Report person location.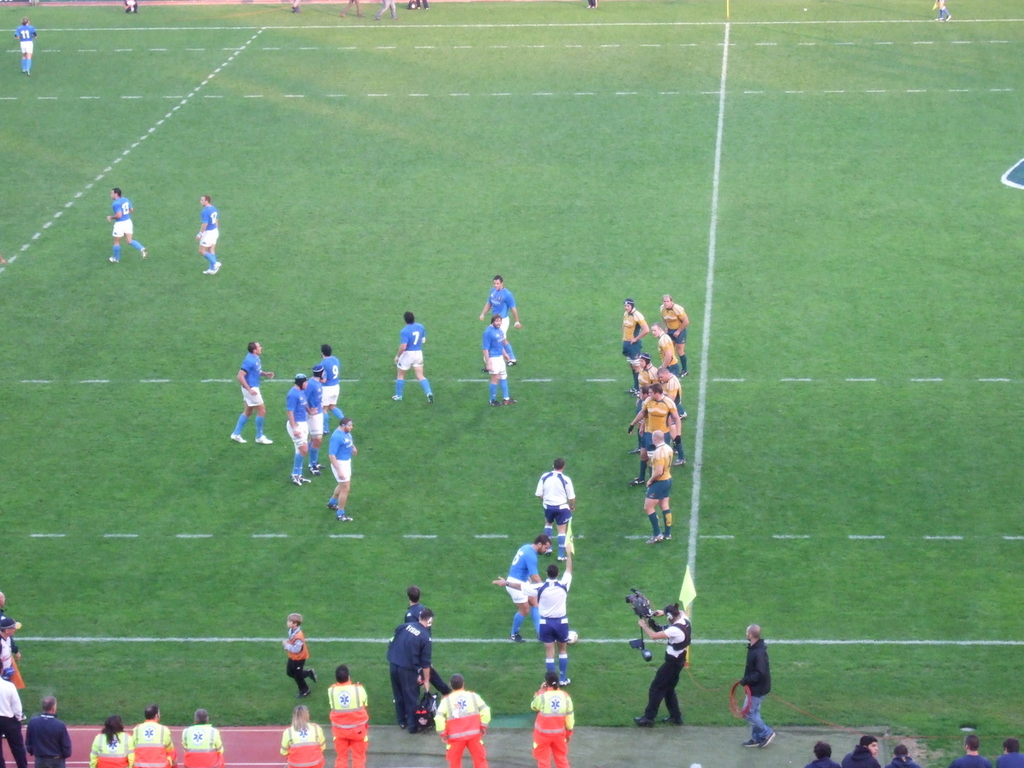
Report: Rect(424, 0, 430, 9).
